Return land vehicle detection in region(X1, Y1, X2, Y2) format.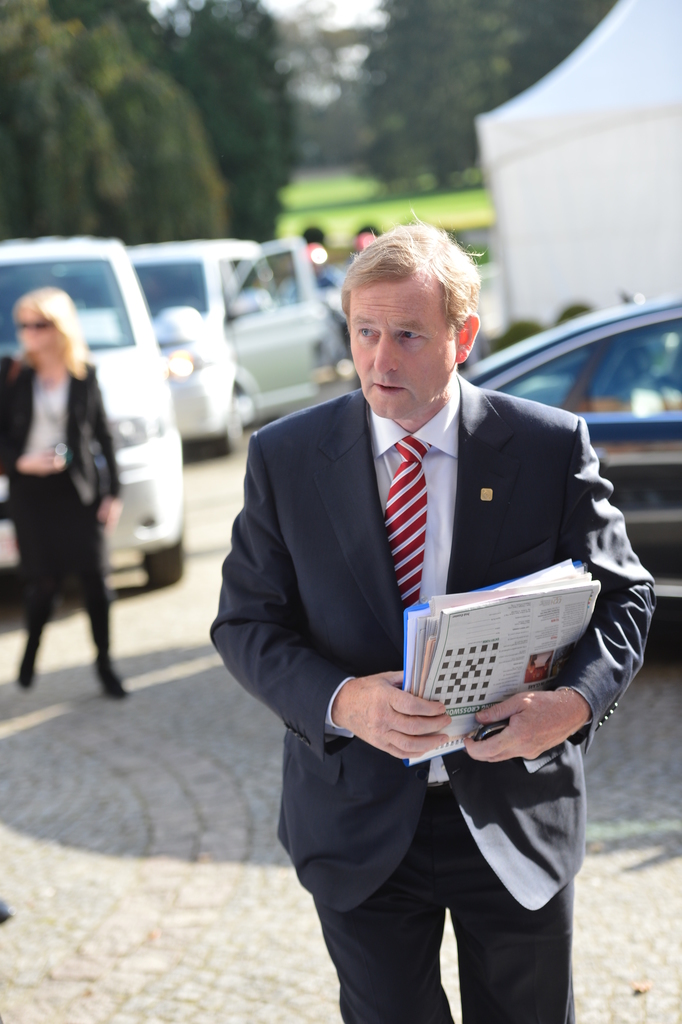
region(0, 232, 184, 589).
